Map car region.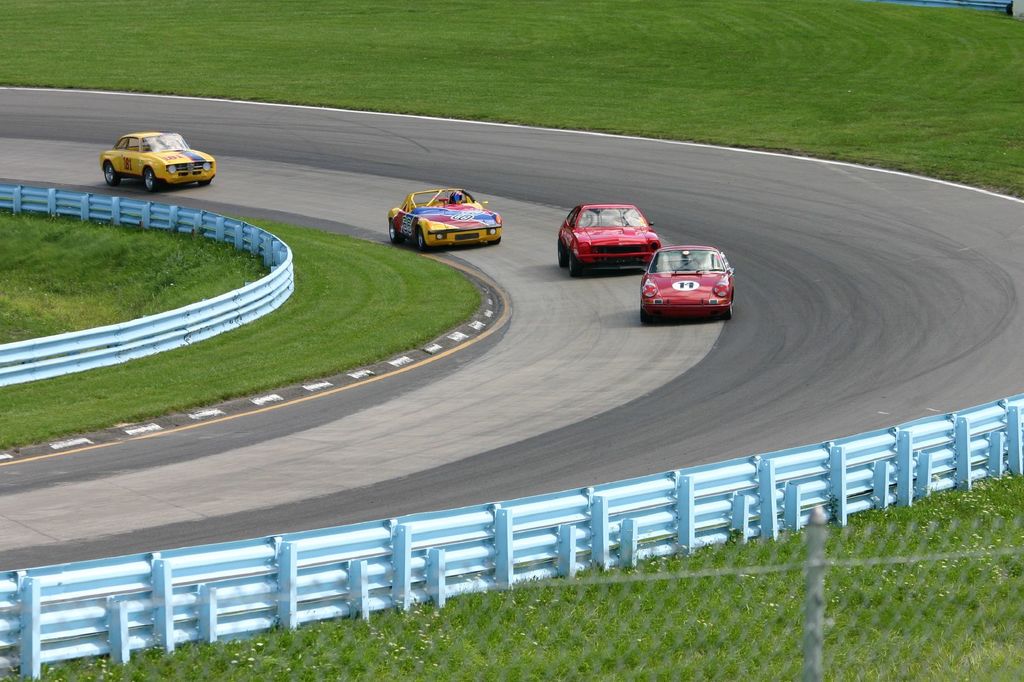
Mapped to BBox(388, 188, 504, 250).
